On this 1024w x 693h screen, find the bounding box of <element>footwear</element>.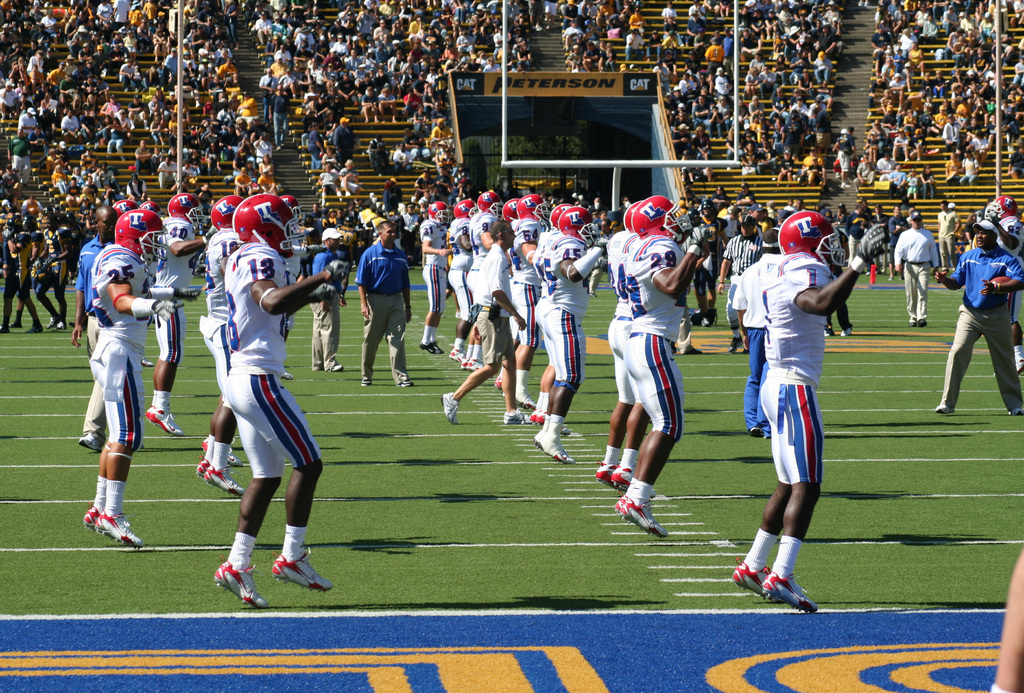
Bounding box: select_region(421, 346, 440, 355).
